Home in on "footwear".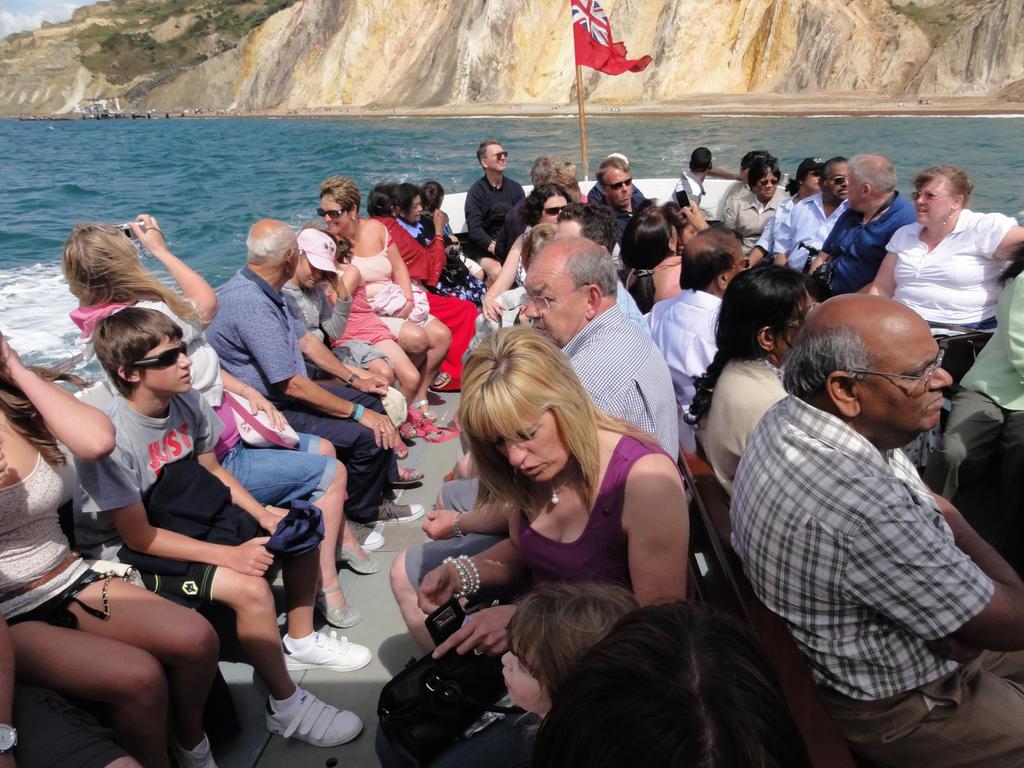
Homed in at x1=267 y1=688 x2=361 y2=752.
